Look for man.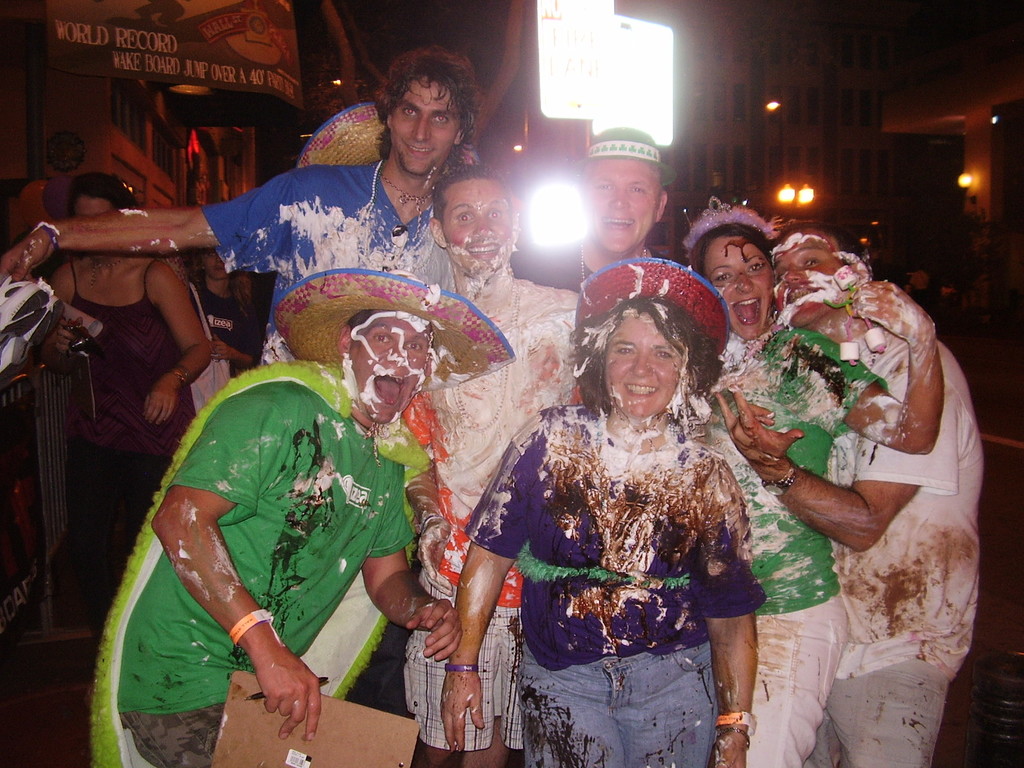
Found: {"left": 509, "top": 131, "right": 682, "bottom": 297}.
